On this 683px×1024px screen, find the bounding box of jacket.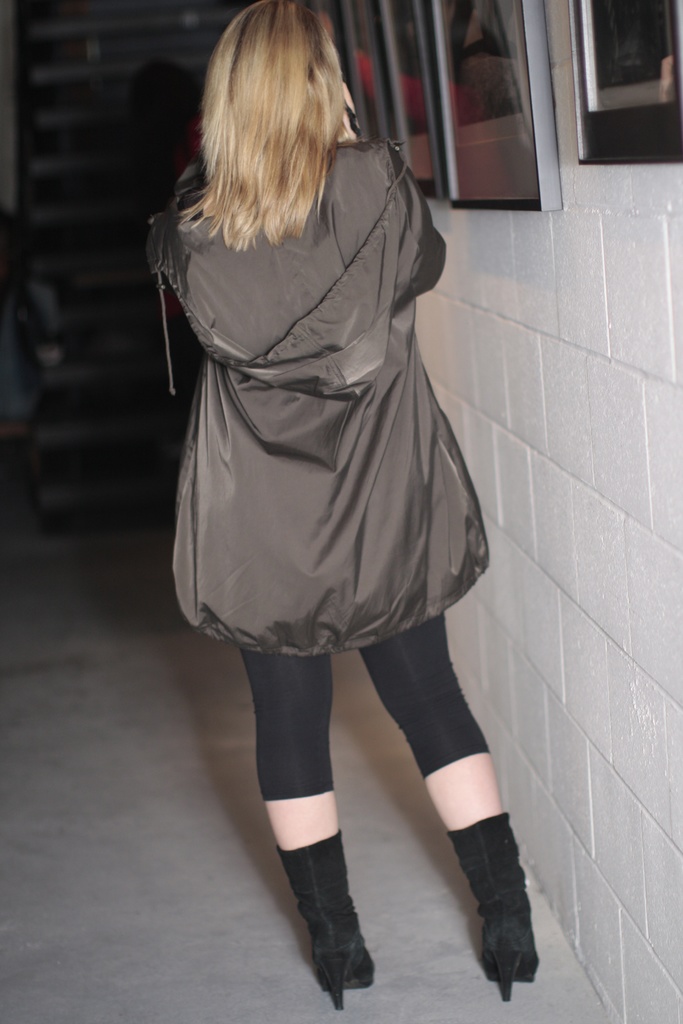
Bounding box: 147 67 500 652.
